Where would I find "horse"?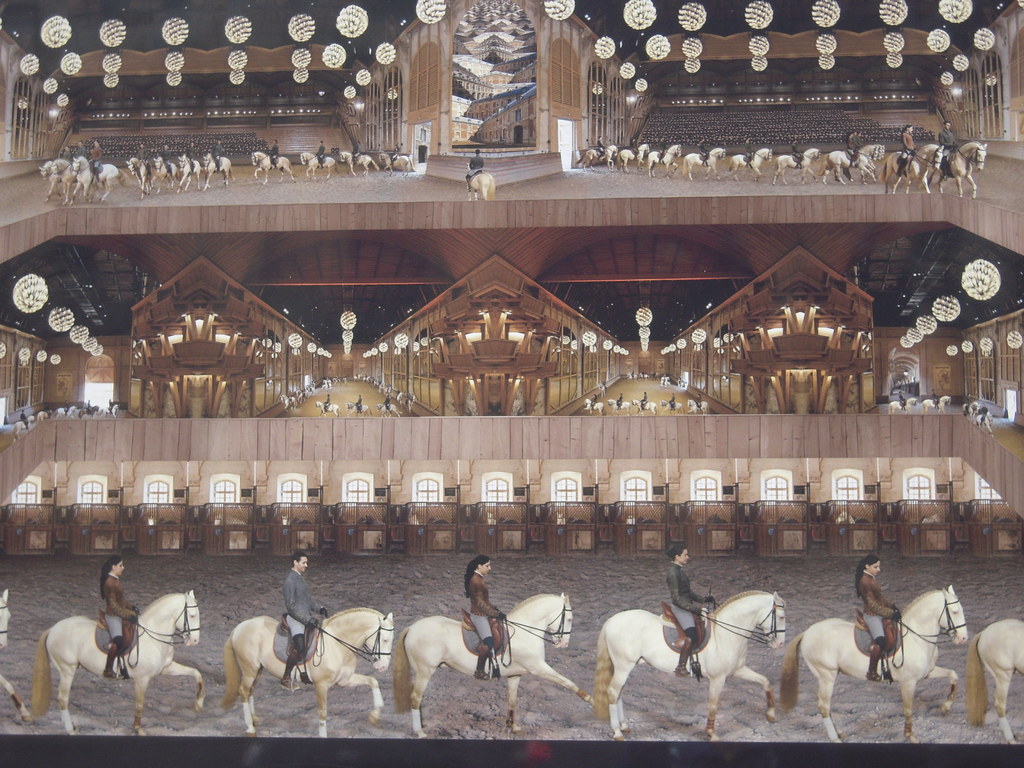
At x1=632, y1=397, x2=657, y2=417.
